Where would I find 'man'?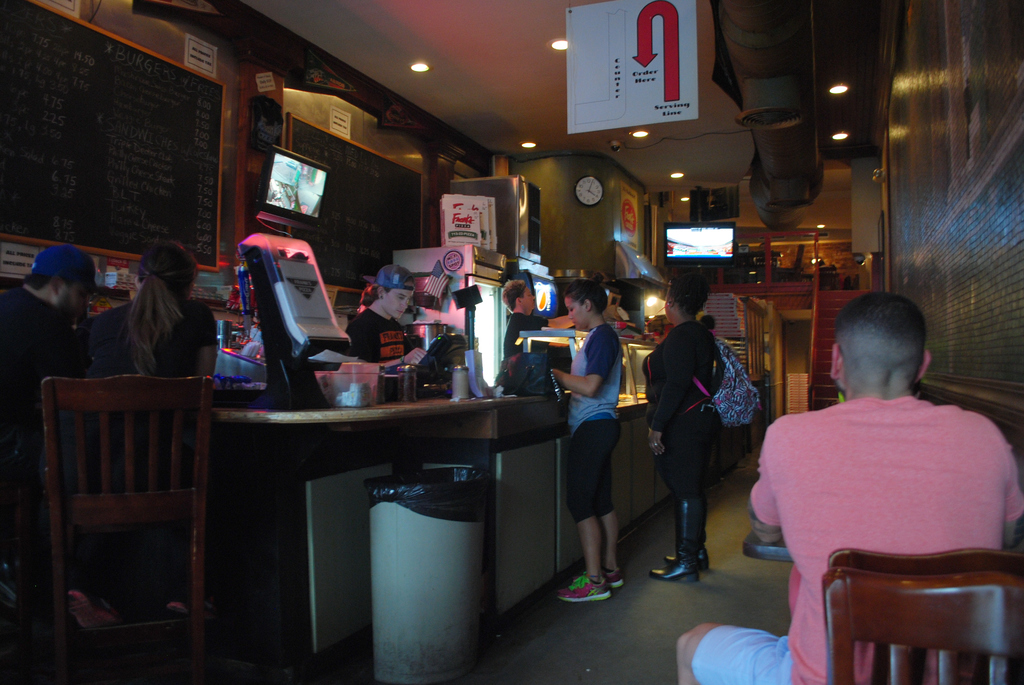
At rect(0, 236, 116, 549).
